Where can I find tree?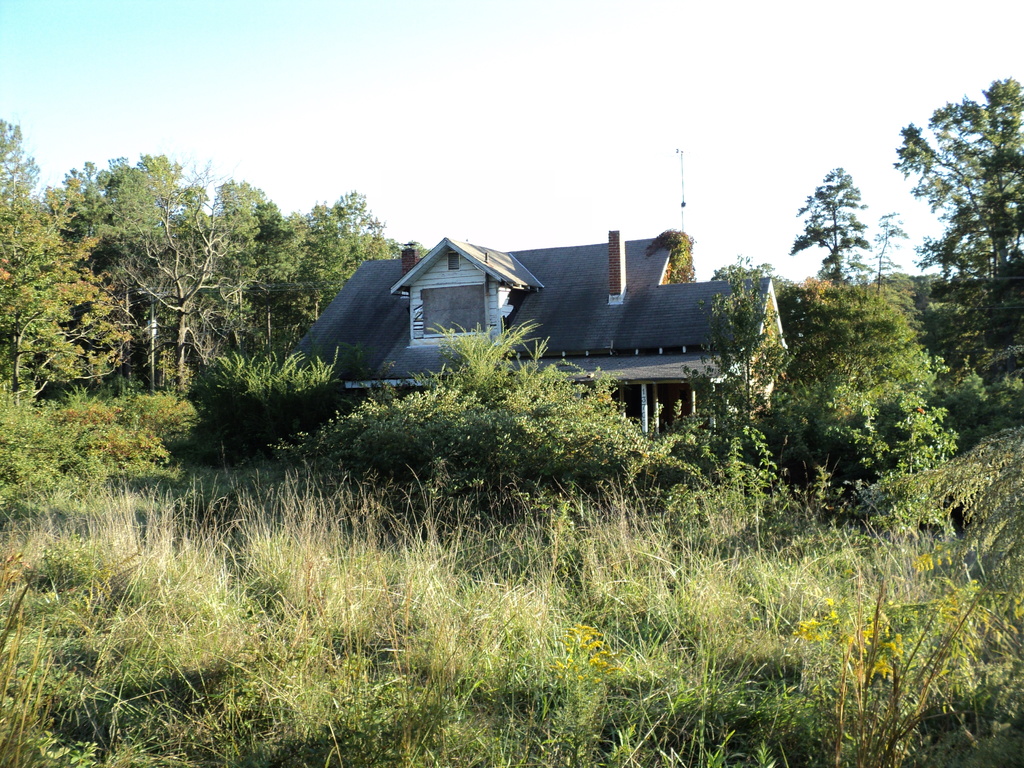
You can find it at 788 165 868 278.
